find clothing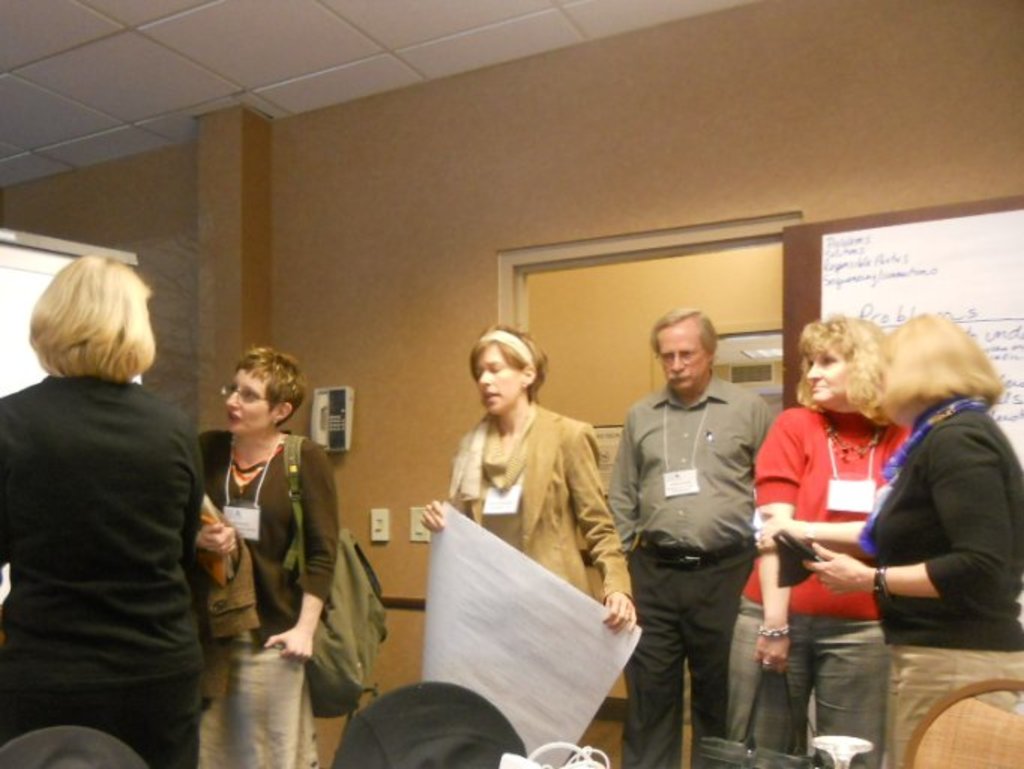
BBox(441, 394, 631, 602)
